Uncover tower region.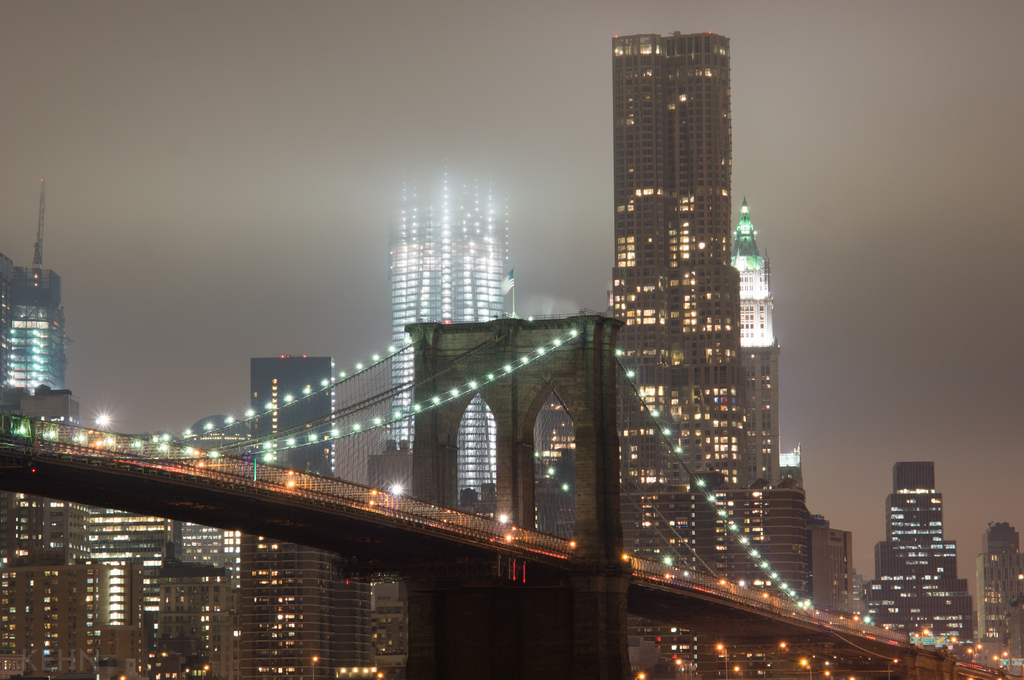
Uncovered: bbox=[0, 187, 69, 402].
